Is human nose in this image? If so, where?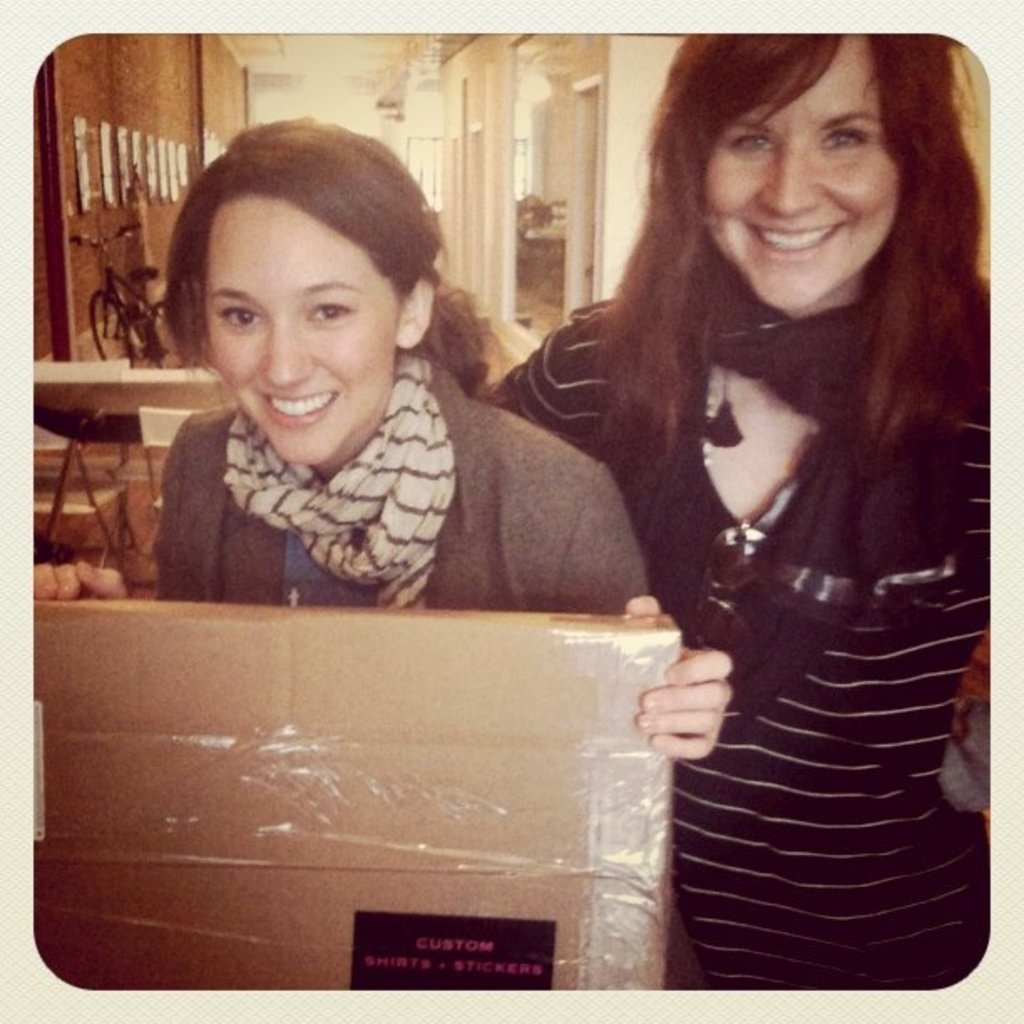
Yes, at [755,142,817,214].
